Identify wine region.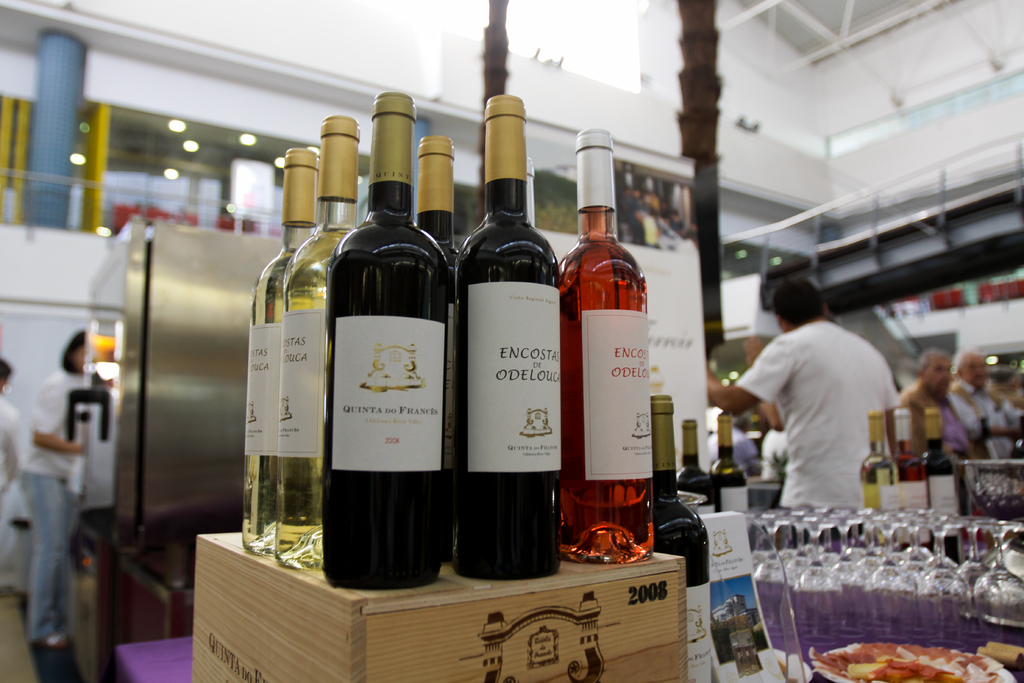
Region: left=919, top=400, right=968, bottom=550.
